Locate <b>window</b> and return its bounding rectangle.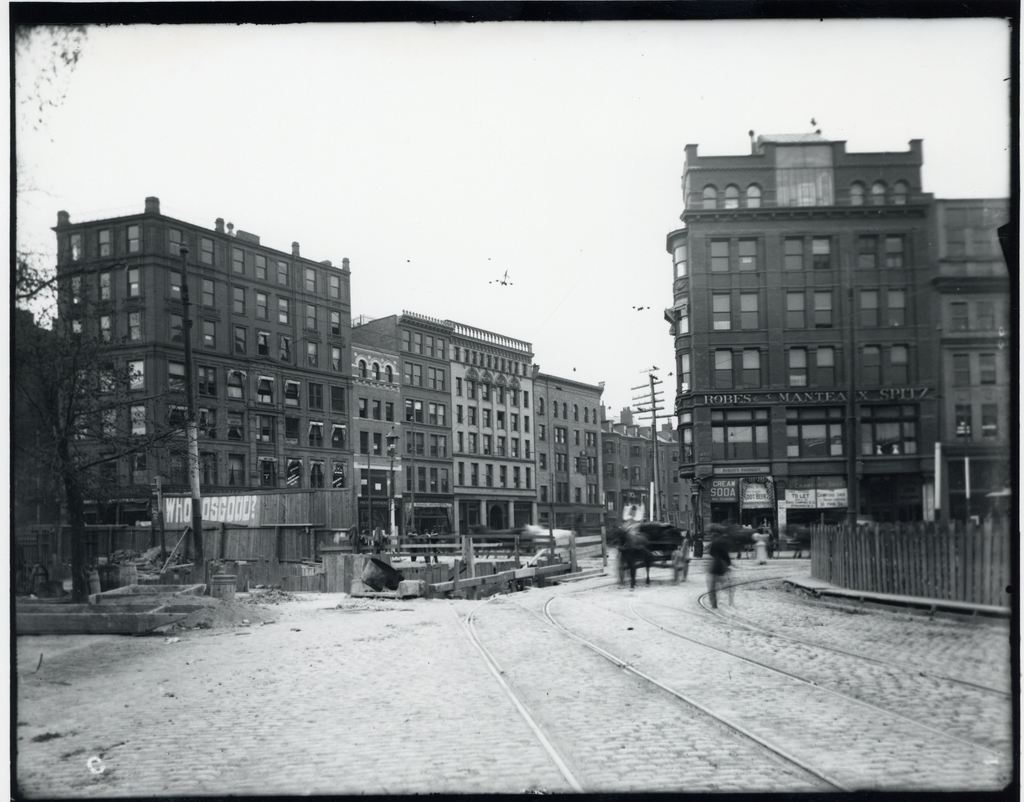
(x1=954, y1=352, x2=973, y2=387).
